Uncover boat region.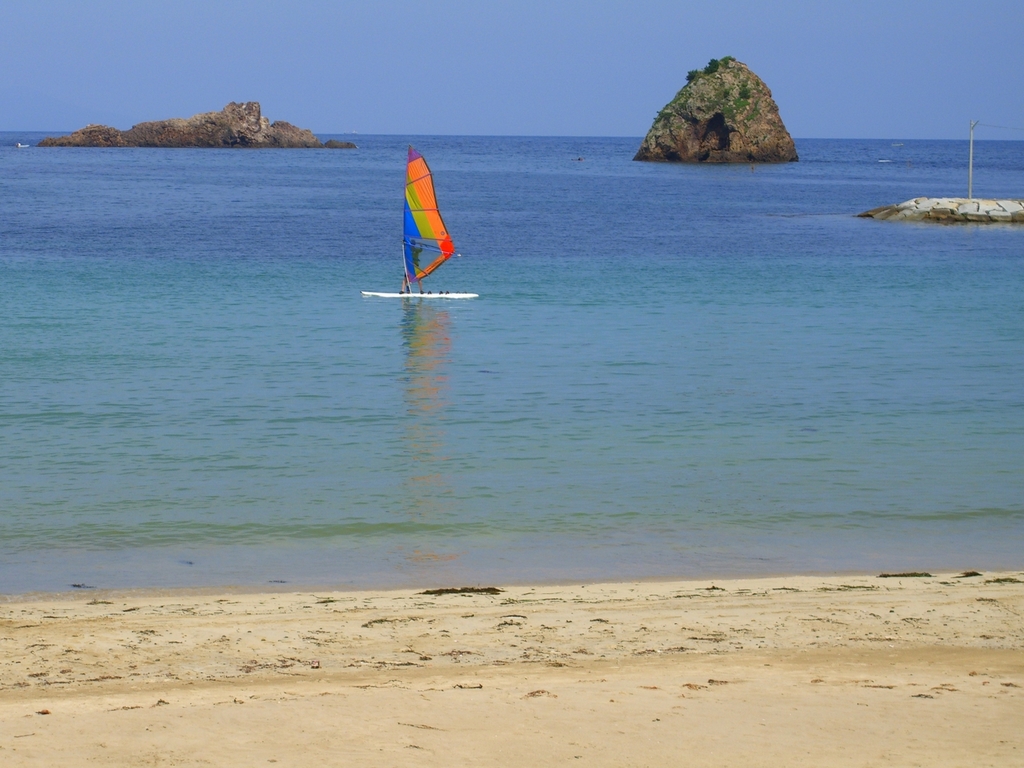
Uncovered: bbox=[376, 157, 475, 311].
